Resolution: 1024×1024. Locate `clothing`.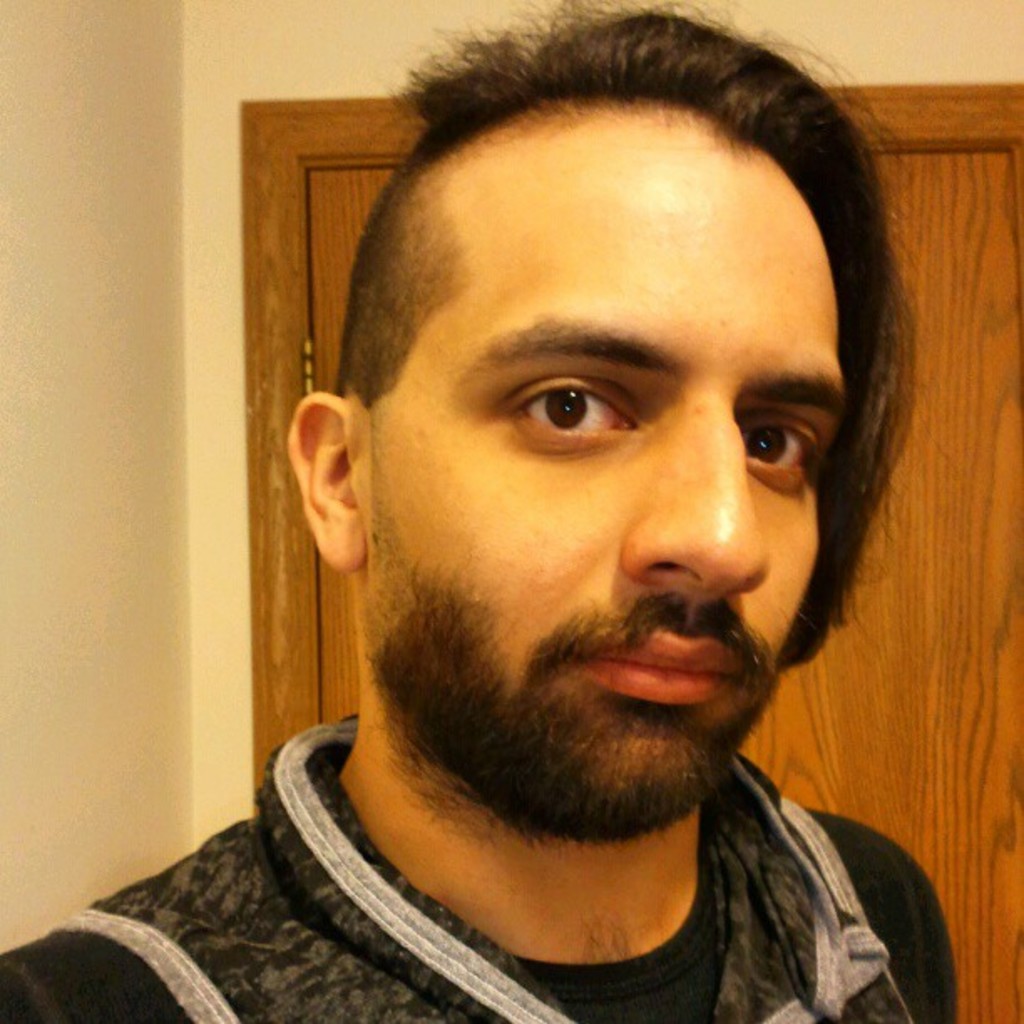
select_region(0, 684, 960, 1019).
